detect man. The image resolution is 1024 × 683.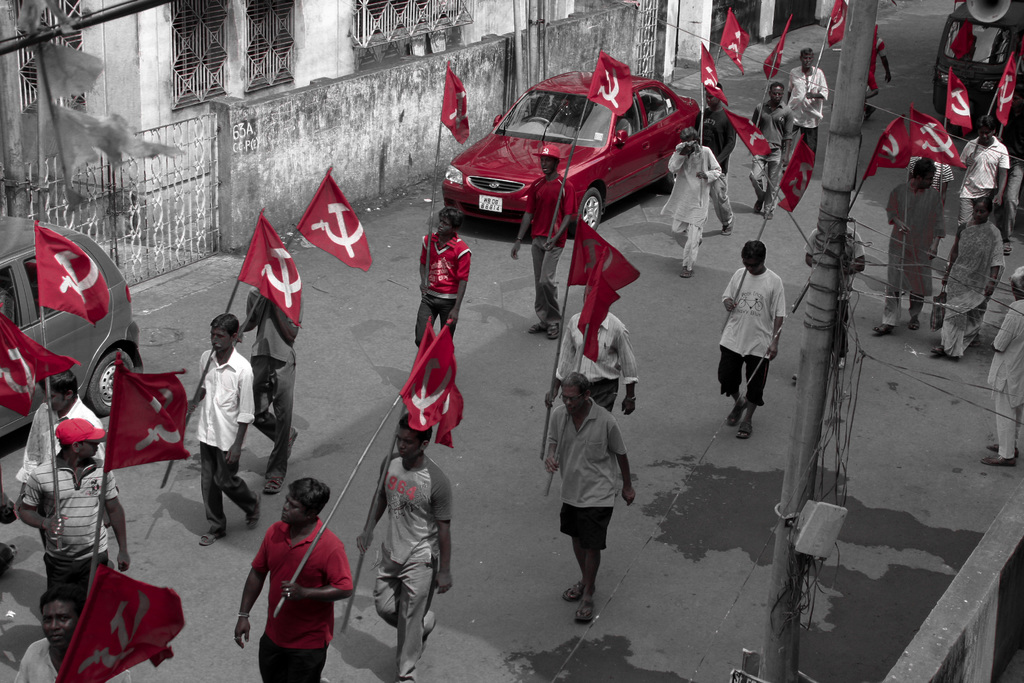
box=[16, 366, 113, 504].
